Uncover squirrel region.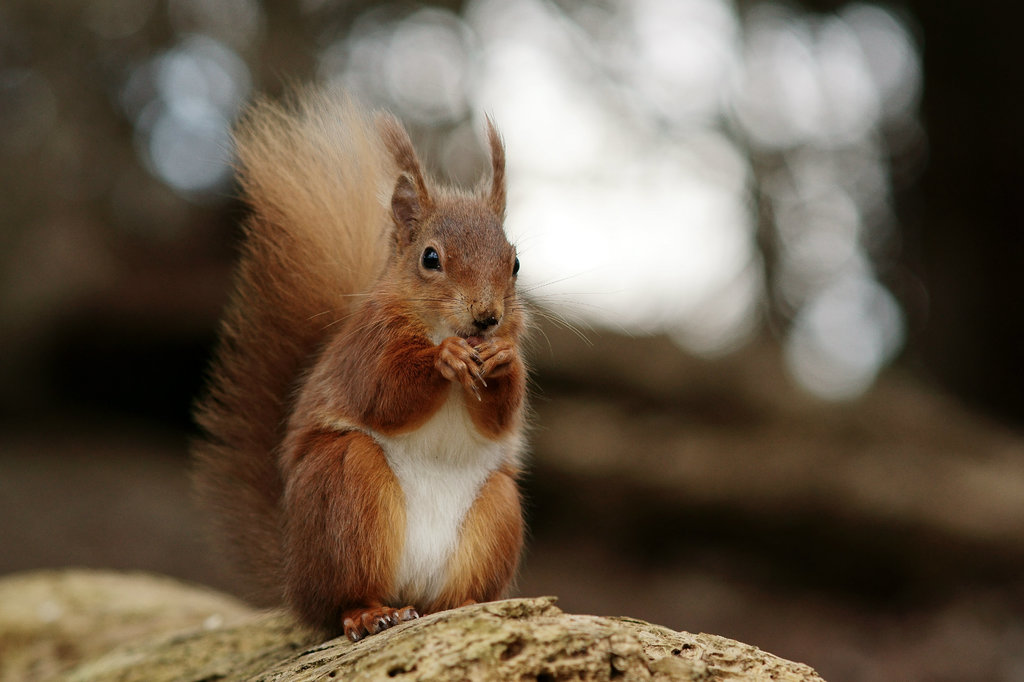
Uncovered: crop(181, 75, 564, 654).
